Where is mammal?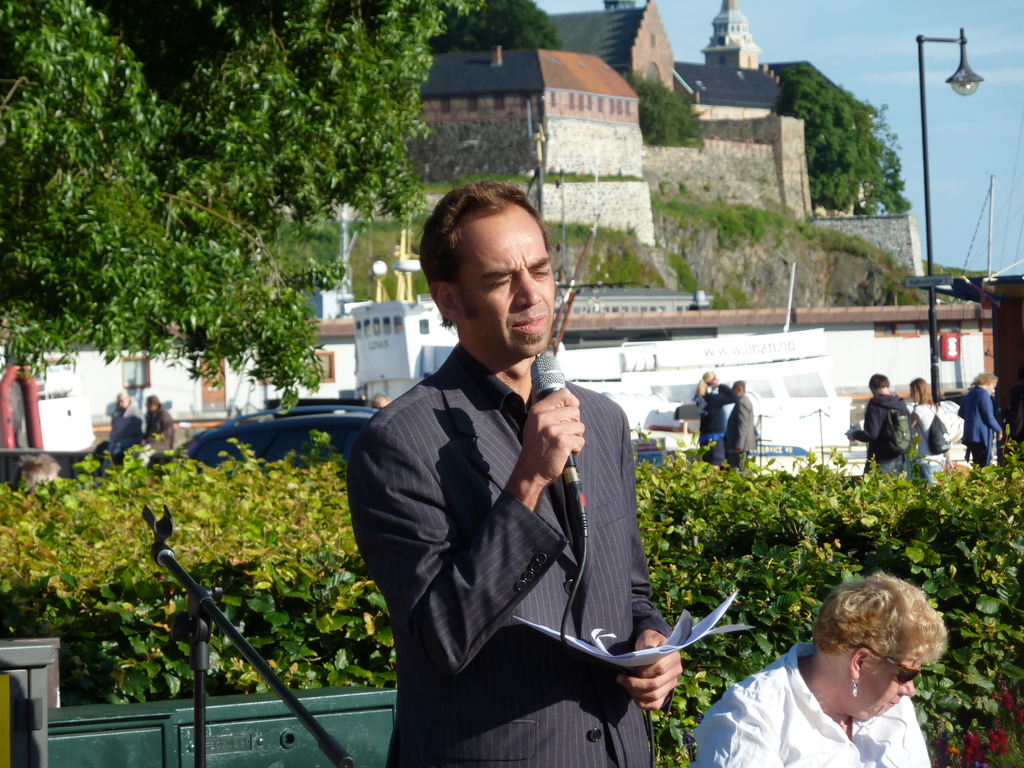
region(959, 367, 1000, 467).
